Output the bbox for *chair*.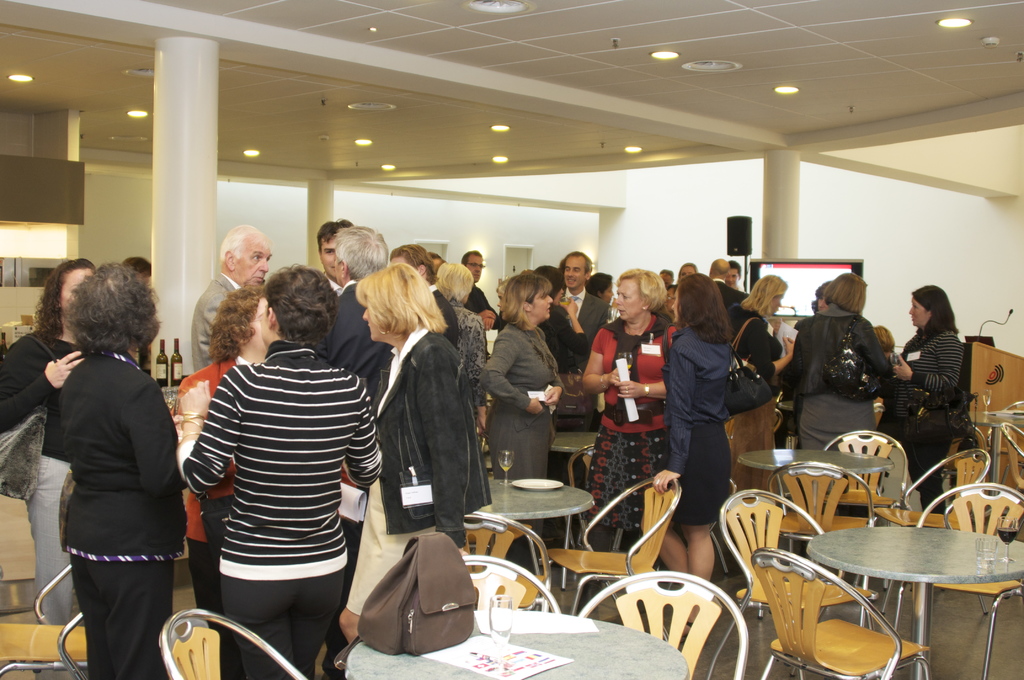
select_region(811, 428, 909, 588).
